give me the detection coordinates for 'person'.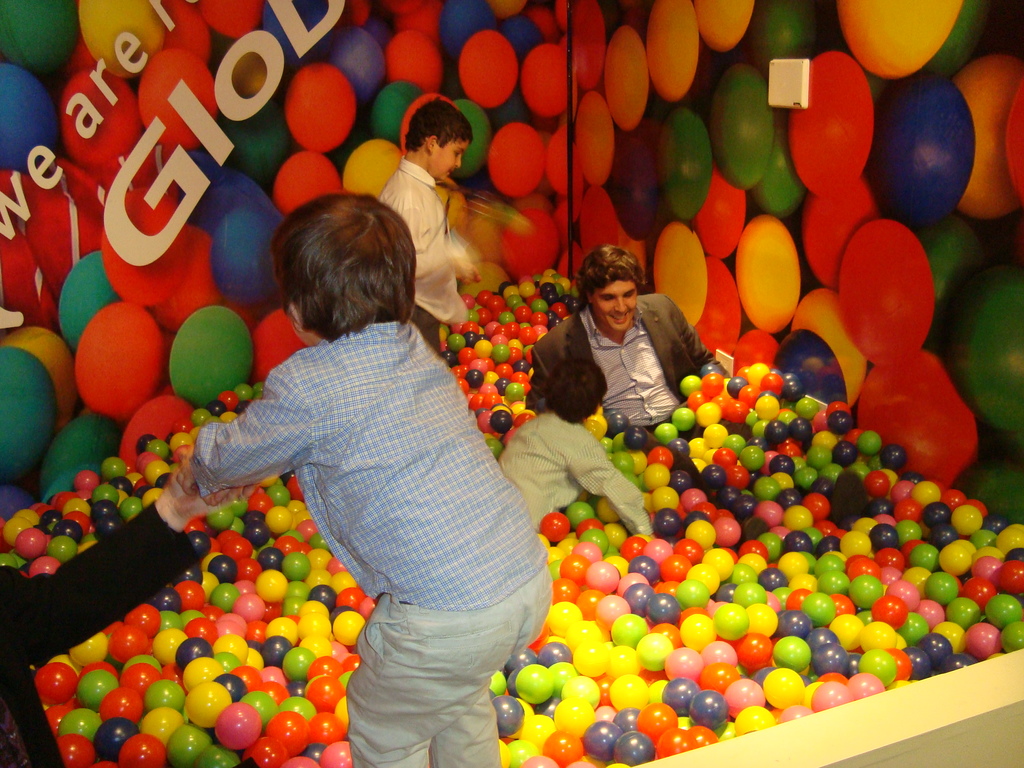
bbox=(170, 166, 513, 761).
